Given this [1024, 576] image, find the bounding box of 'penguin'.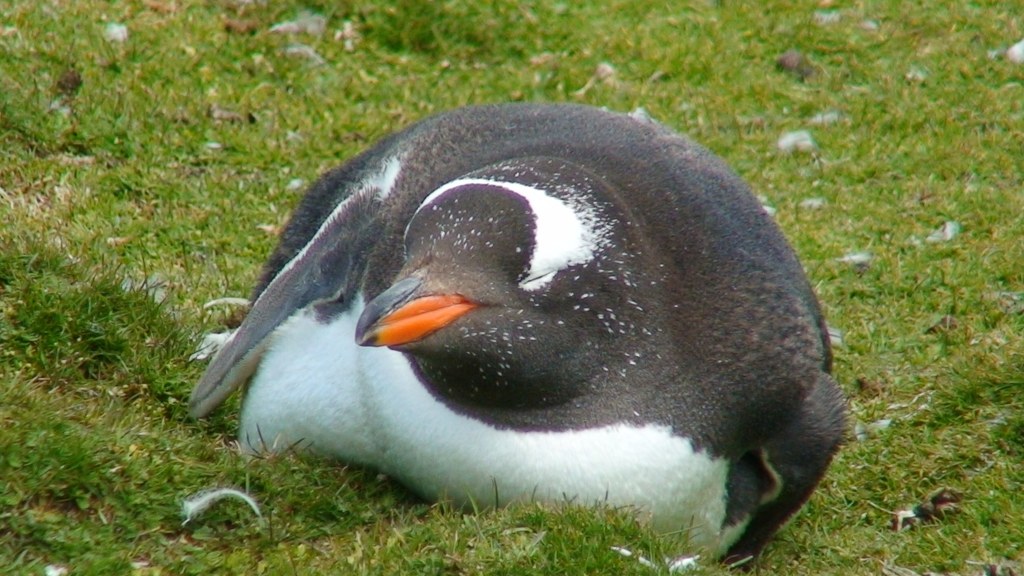
pyautogui.locateOnScreen(184, 99, 851, 573).
